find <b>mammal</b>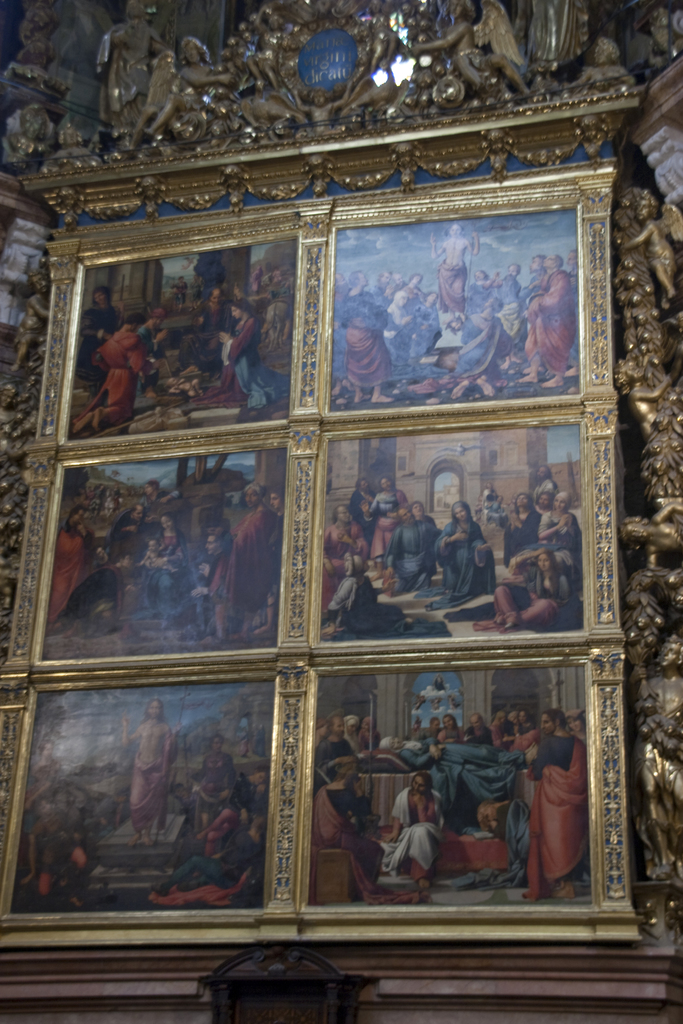
select_region(511, 707, 593, 915)
